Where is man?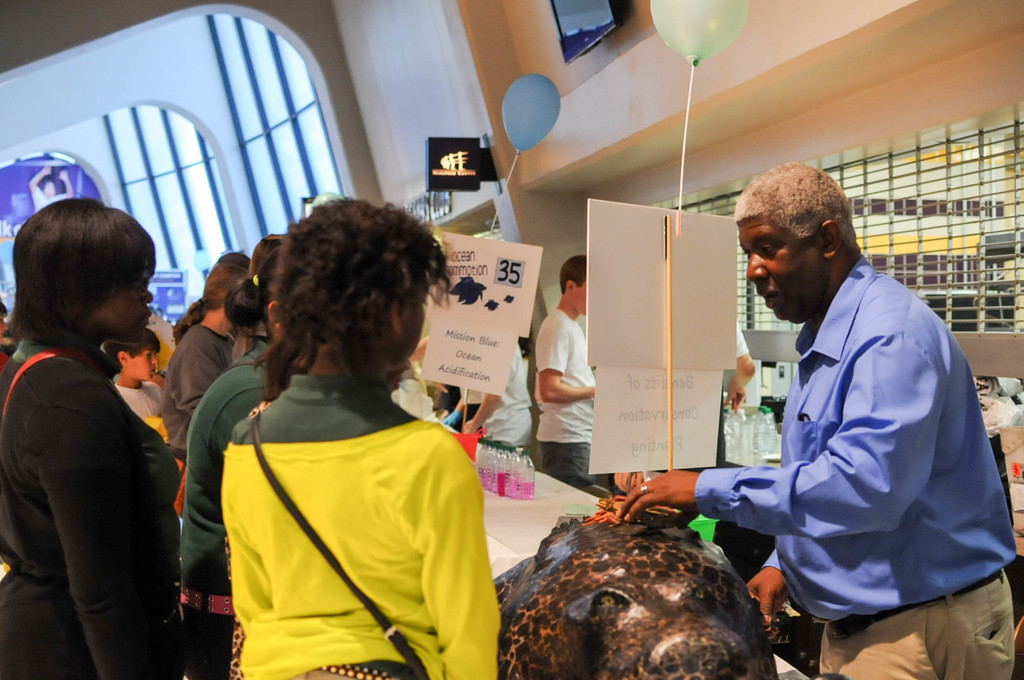
[705,312,755,478].
